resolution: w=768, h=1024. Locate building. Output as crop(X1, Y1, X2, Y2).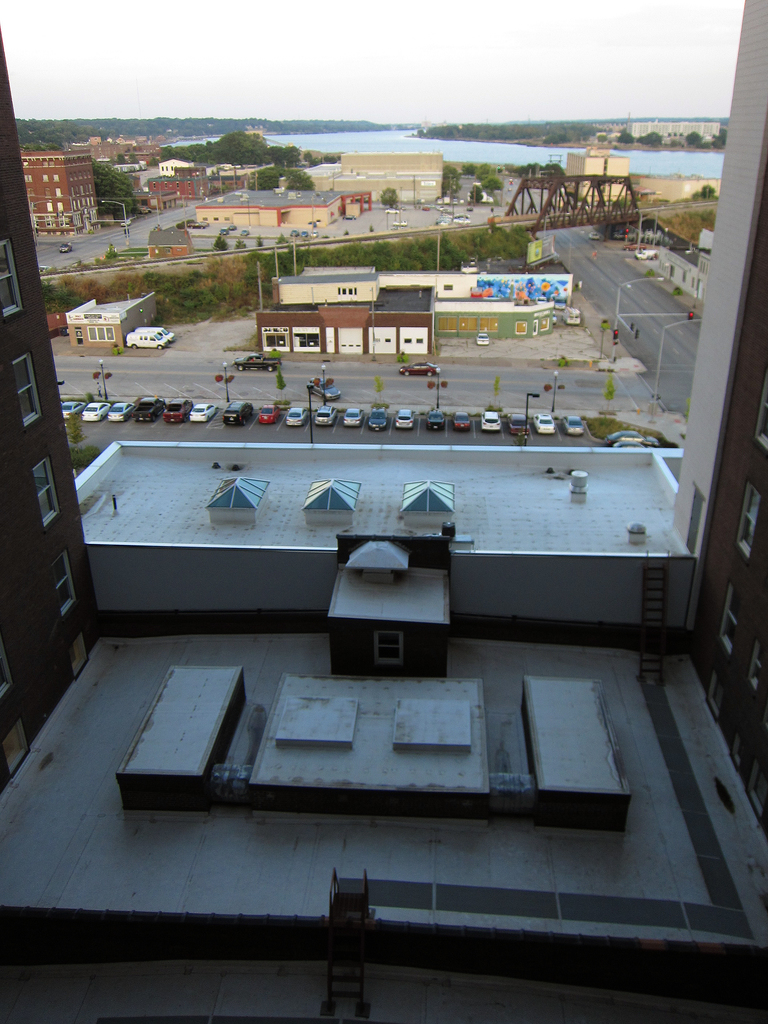
crop(0, 2, 766, 1023).
